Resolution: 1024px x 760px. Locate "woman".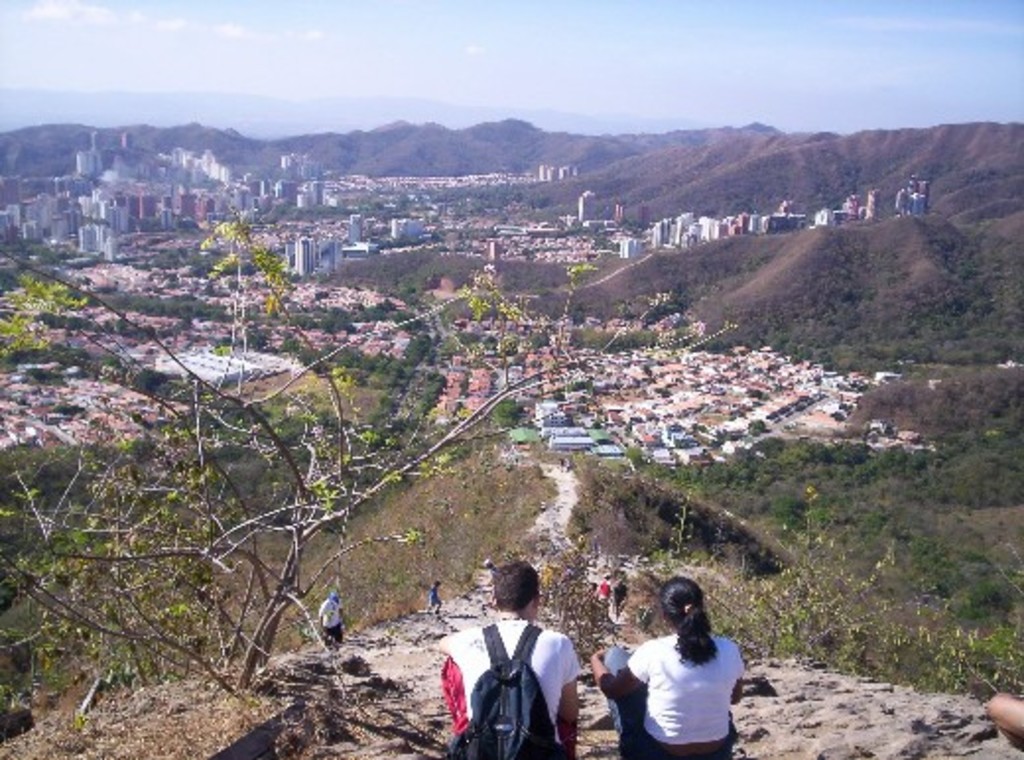
bbox(612, 575, 742, 744).
